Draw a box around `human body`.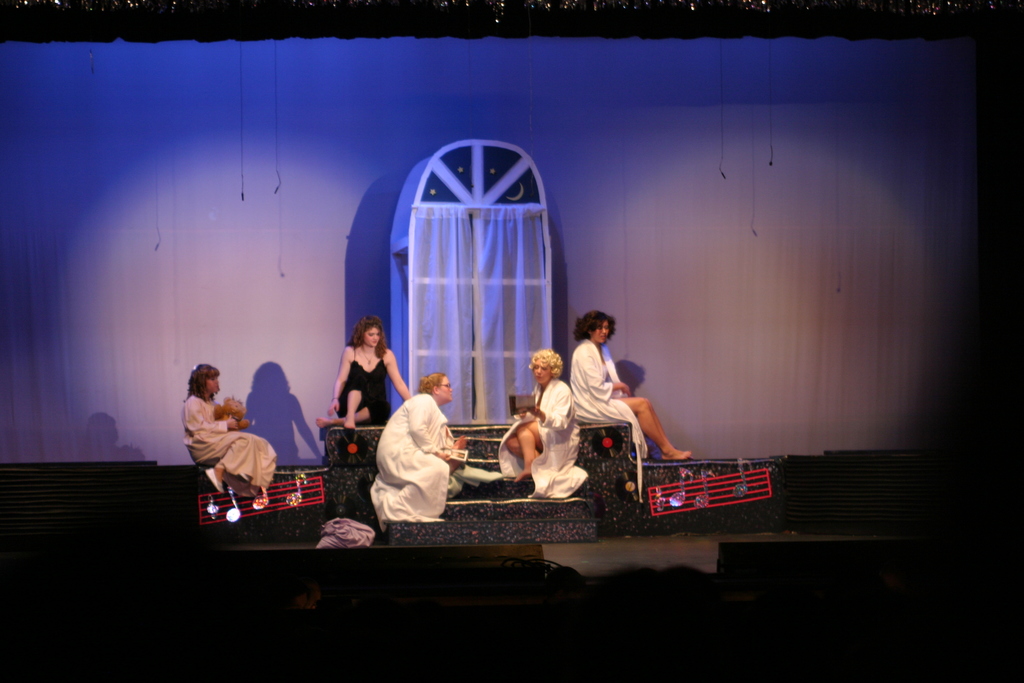
{"left": 319, "top": 344, "right": 410, "bottom": 431}.
